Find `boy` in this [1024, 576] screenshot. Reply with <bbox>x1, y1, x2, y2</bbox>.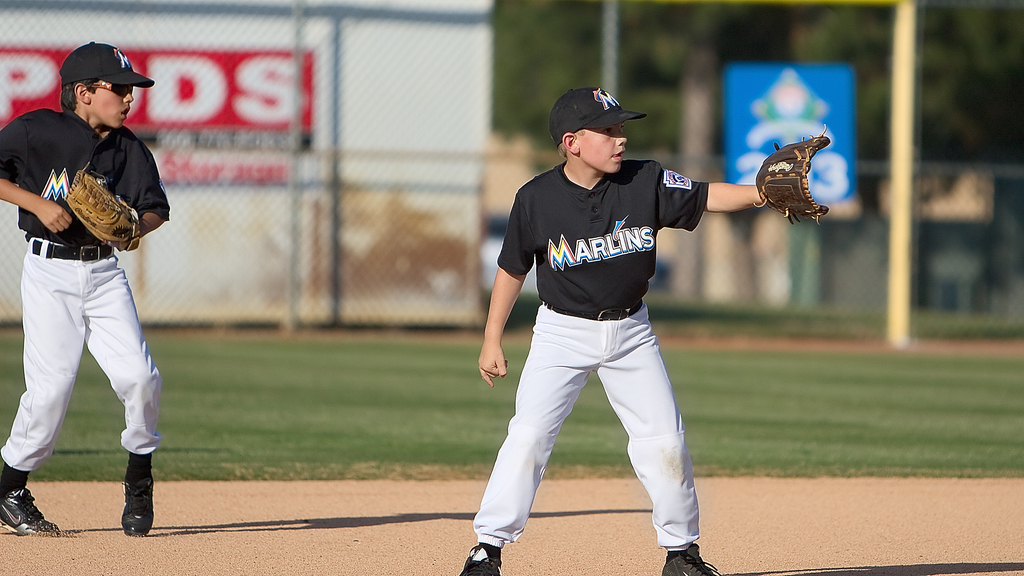
<bbox>454, 86, 829, 575</bbox>.
